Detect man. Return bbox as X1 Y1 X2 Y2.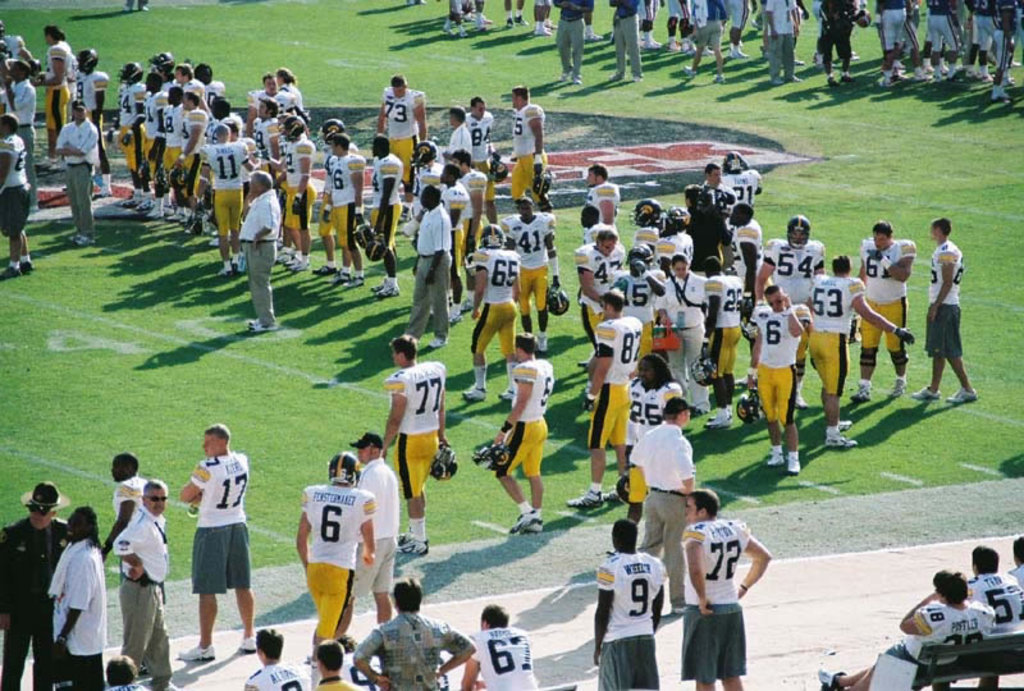
374 322 461 571.
